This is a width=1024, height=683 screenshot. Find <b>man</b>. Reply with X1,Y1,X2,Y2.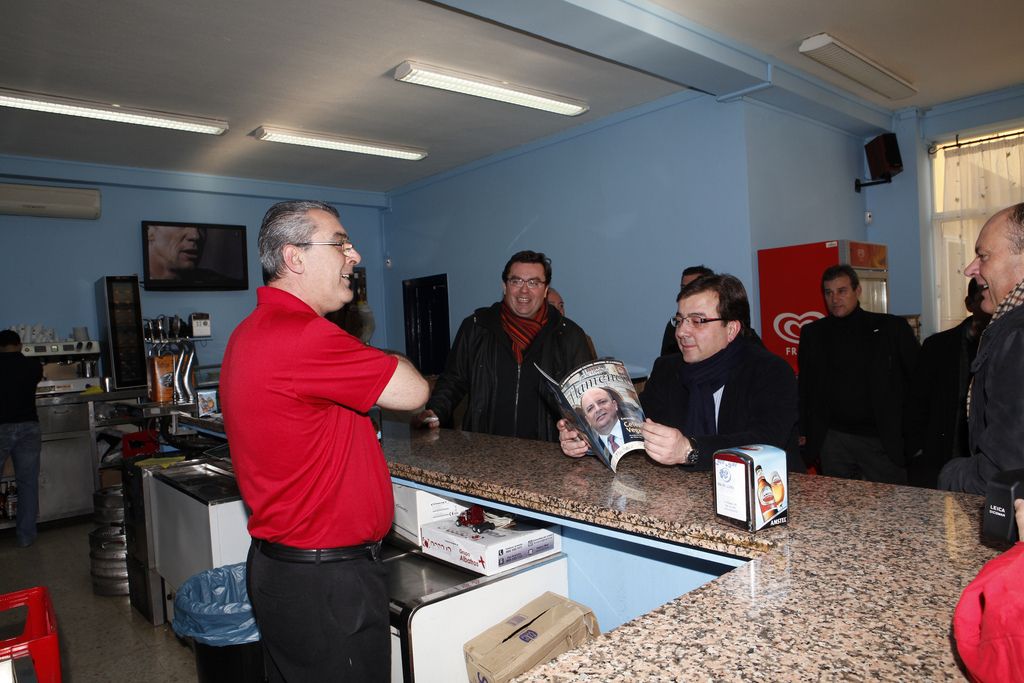
1,328,46,543.
